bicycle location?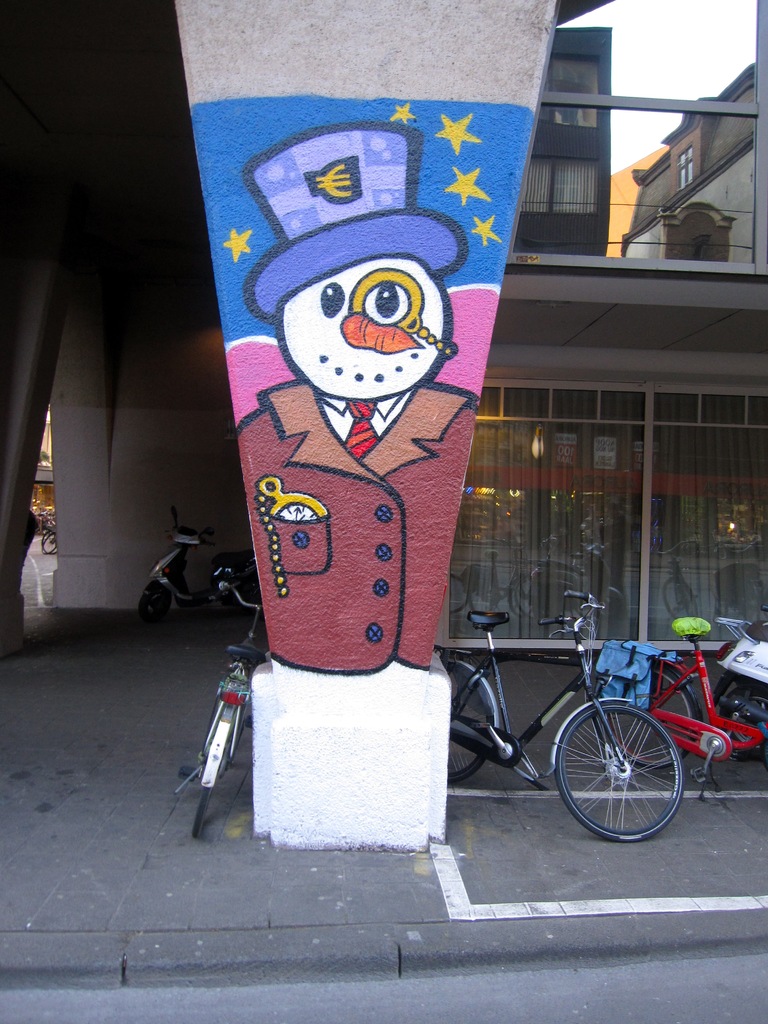
[left=40, top=515, right=60, bottom=557]
